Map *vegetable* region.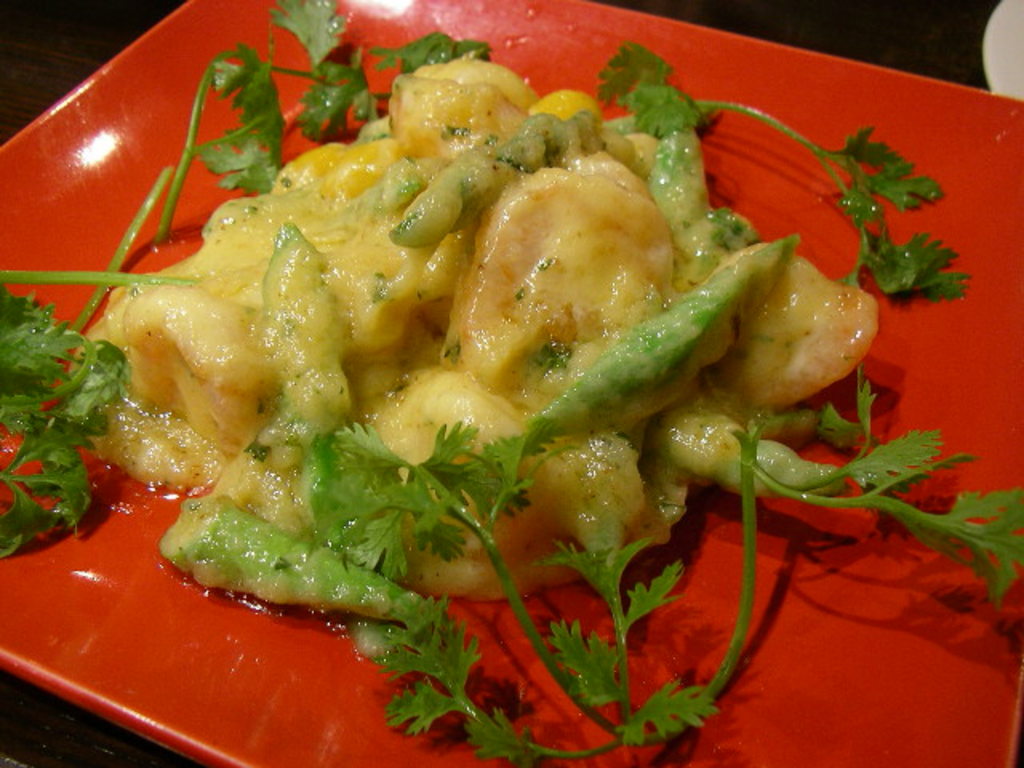
Mapped to region(197, 368, 1022, 762).
